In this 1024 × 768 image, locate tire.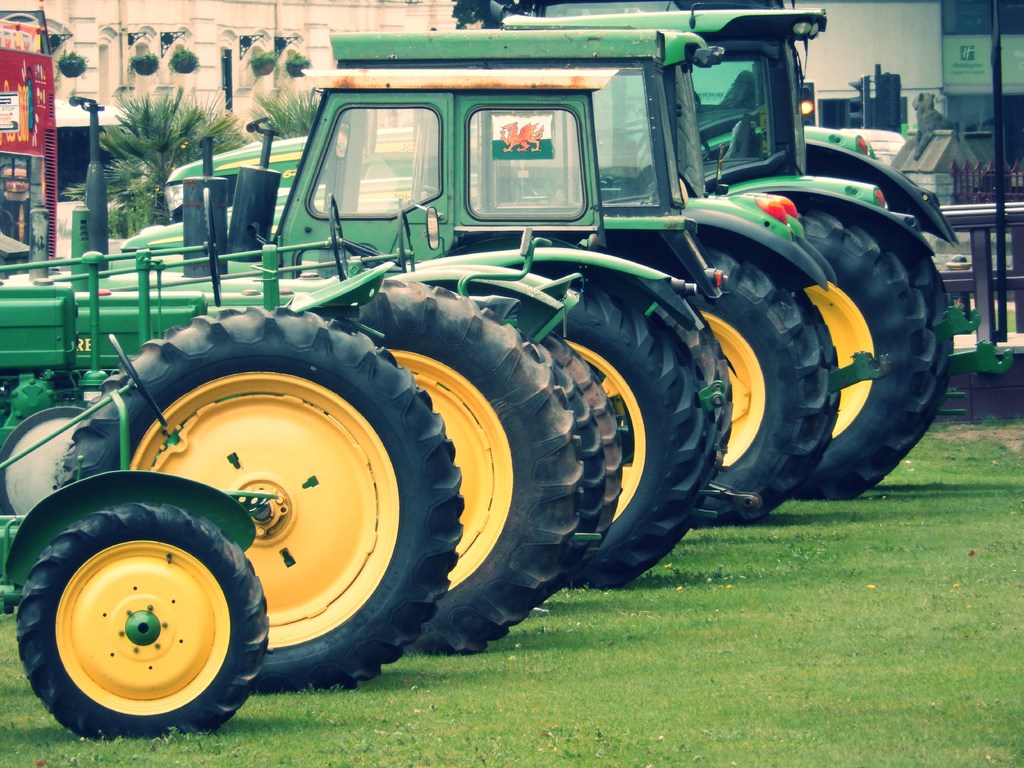
Bounding box: x1=543, y1=330, x2=624, y2=575.
